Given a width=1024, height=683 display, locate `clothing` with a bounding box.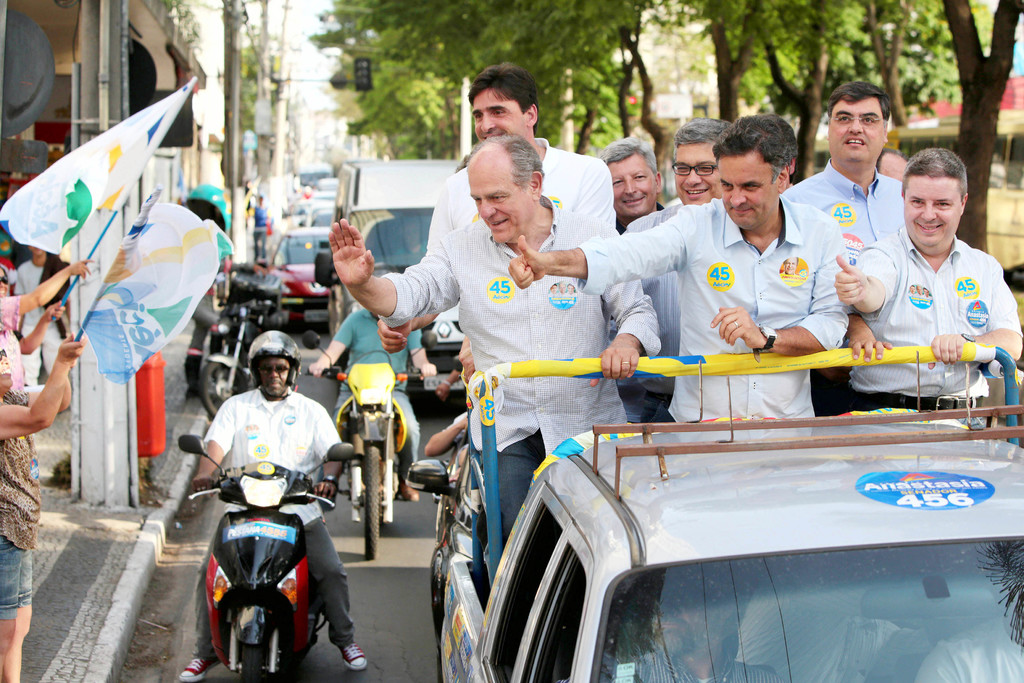
Located: pyautogui.locateOnScreen(199, 389, 346, 649).
